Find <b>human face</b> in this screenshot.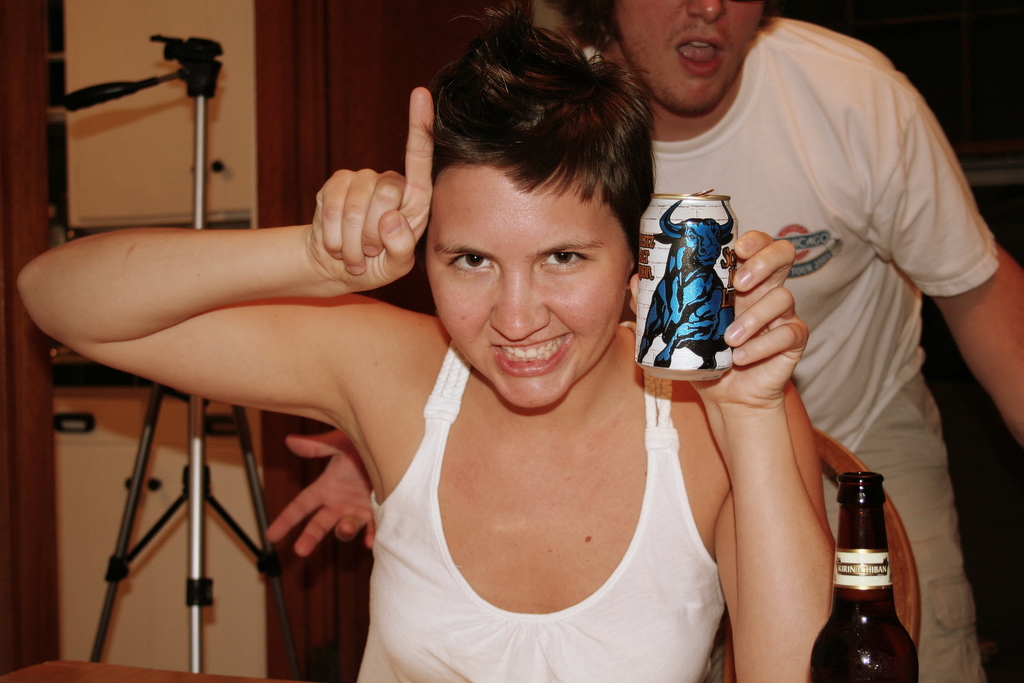
The bounding box for <b>human face</b> is crop(618, 0, 762, 119).
